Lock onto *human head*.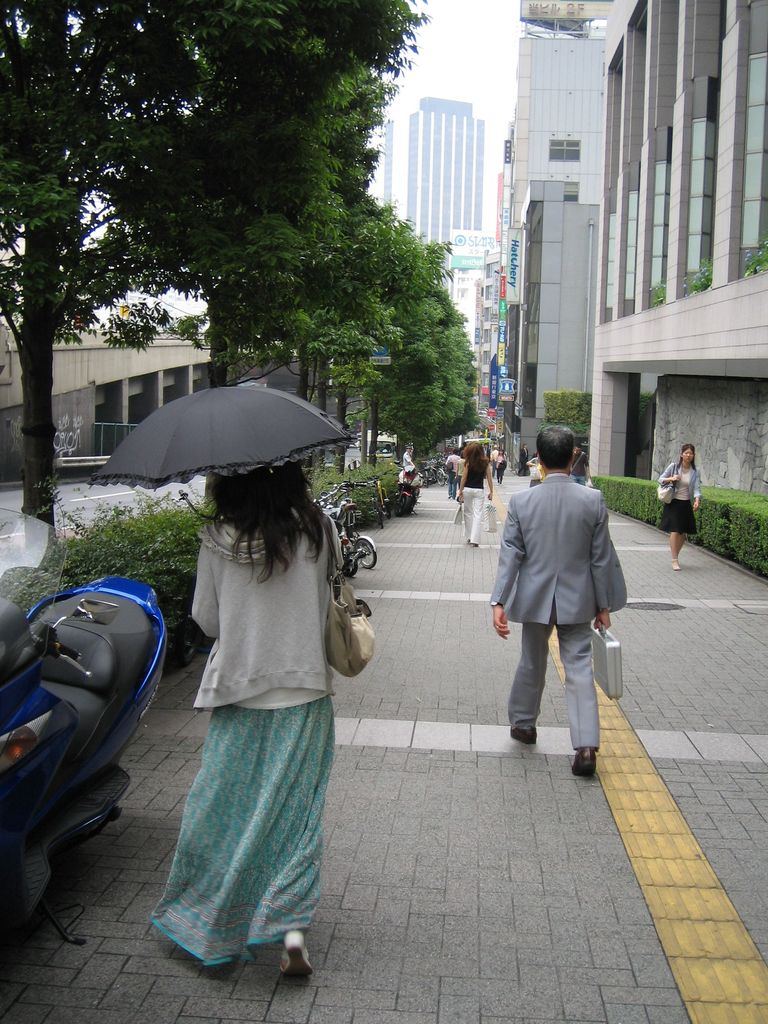
Locked: BBox(680, 445, 696, 465).
